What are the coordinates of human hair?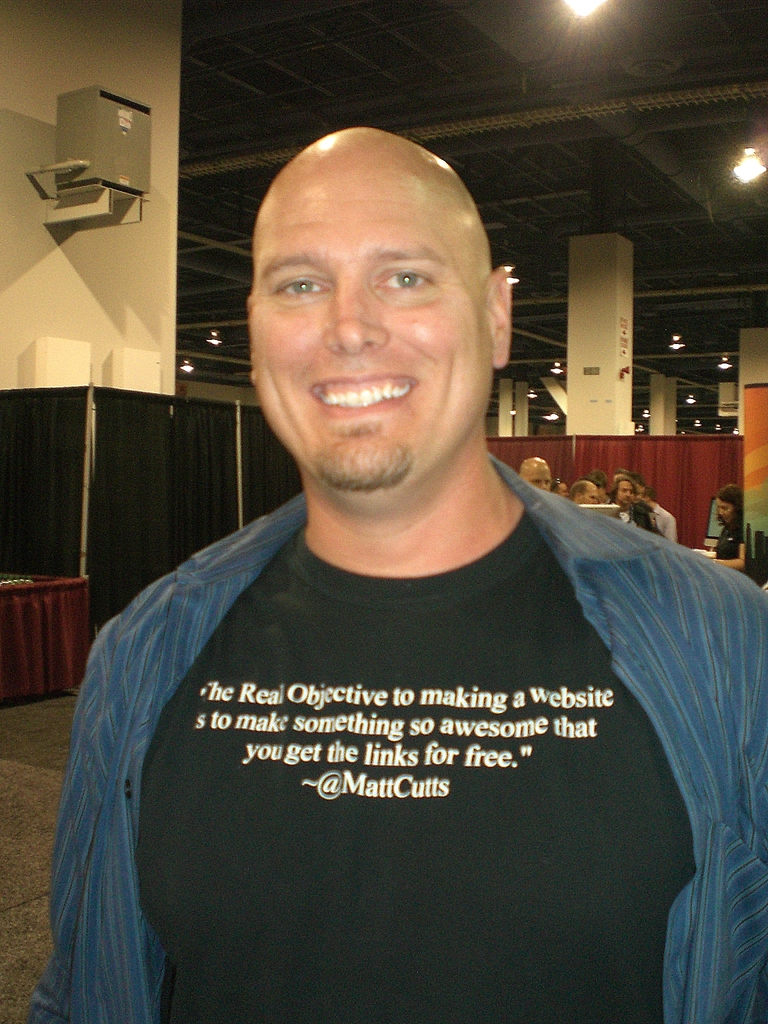
bbox=(641, 486, 657, 500).
